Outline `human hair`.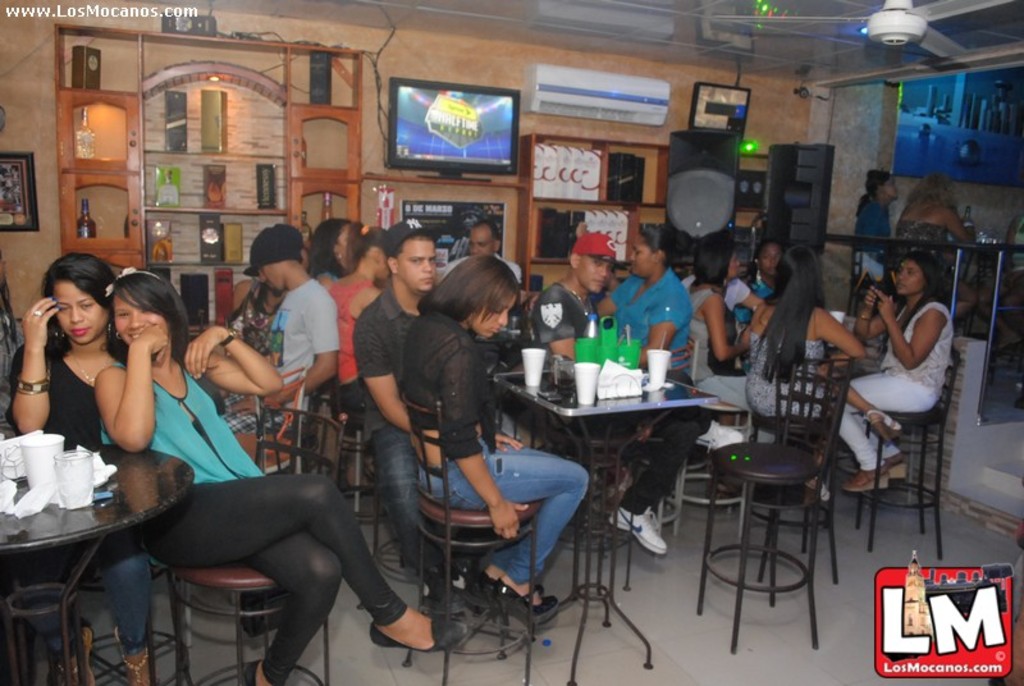
Outline: BBox(639, 221, 689, 266).
